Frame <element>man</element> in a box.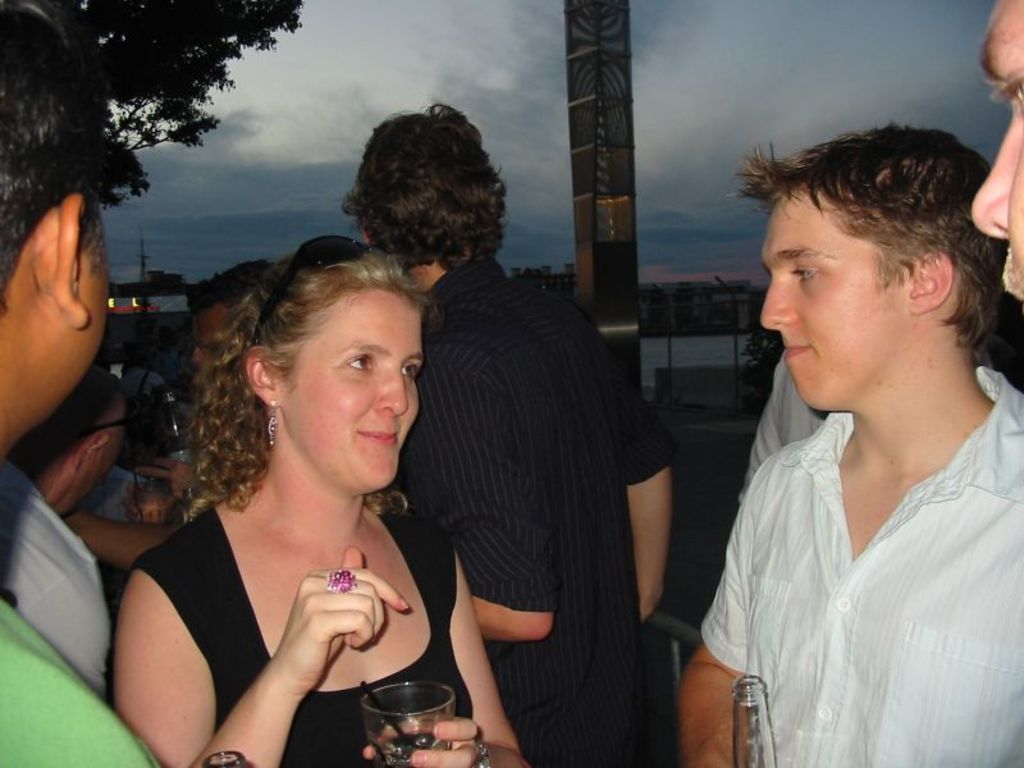
crop(966, 0, 1023, 307).
